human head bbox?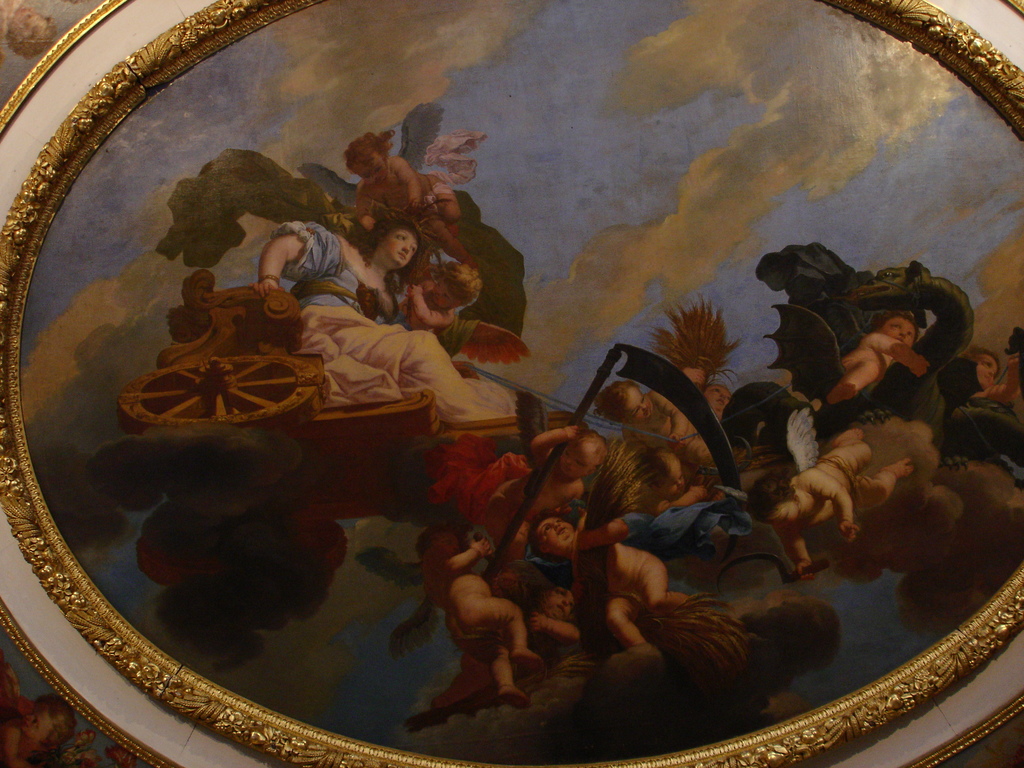
541,582,575,618
